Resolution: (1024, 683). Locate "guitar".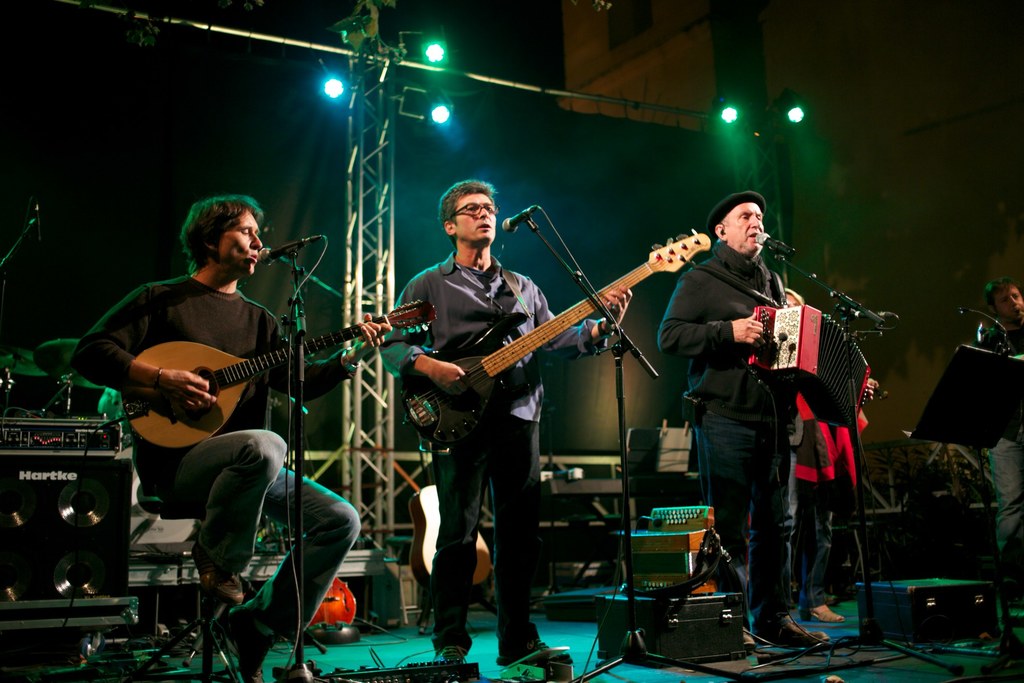
120/295/438/453.
